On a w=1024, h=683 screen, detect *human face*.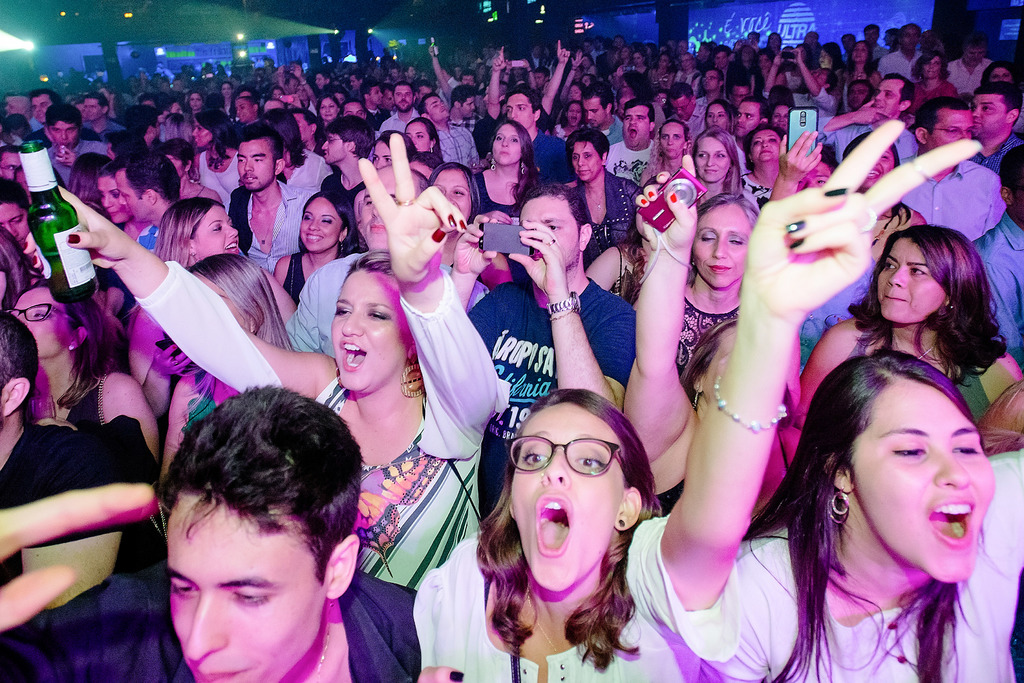
704 103 728 130.
